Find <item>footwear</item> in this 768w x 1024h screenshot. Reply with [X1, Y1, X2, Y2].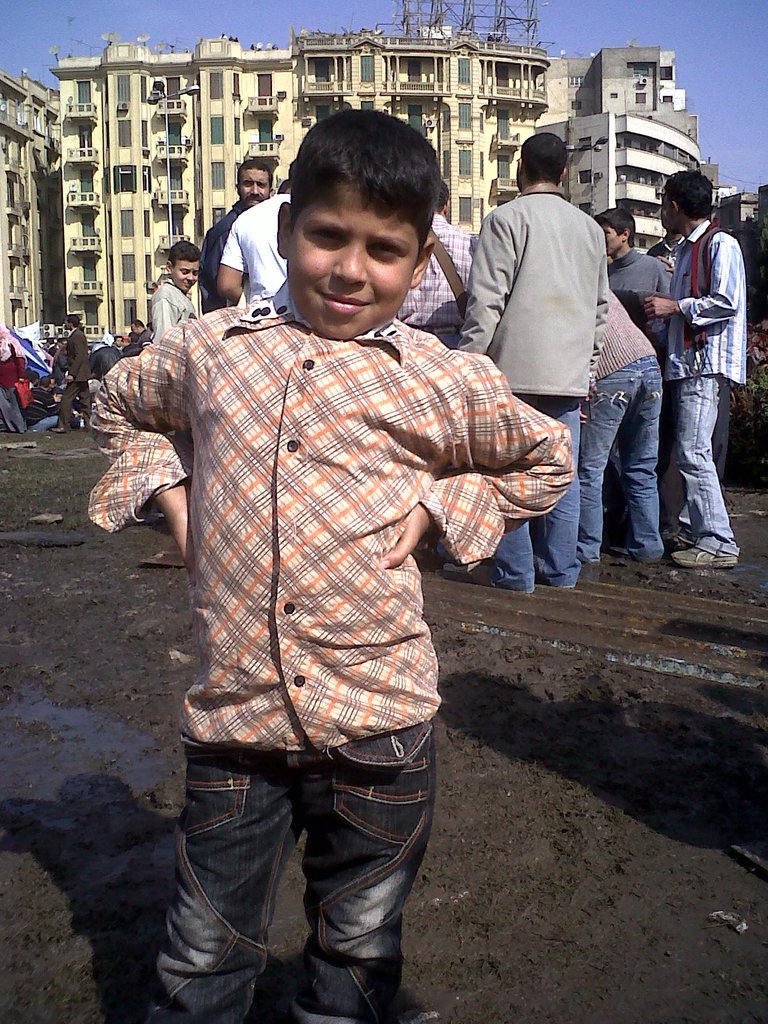
[672, 533, 742, 568].
